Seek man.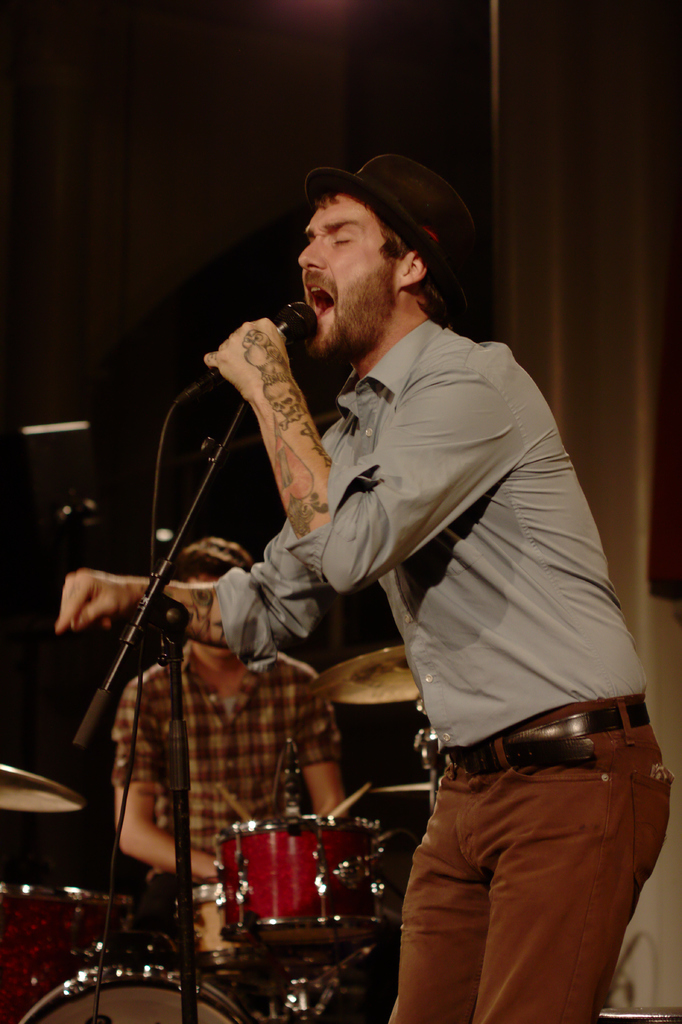
126:152:635:1002.
